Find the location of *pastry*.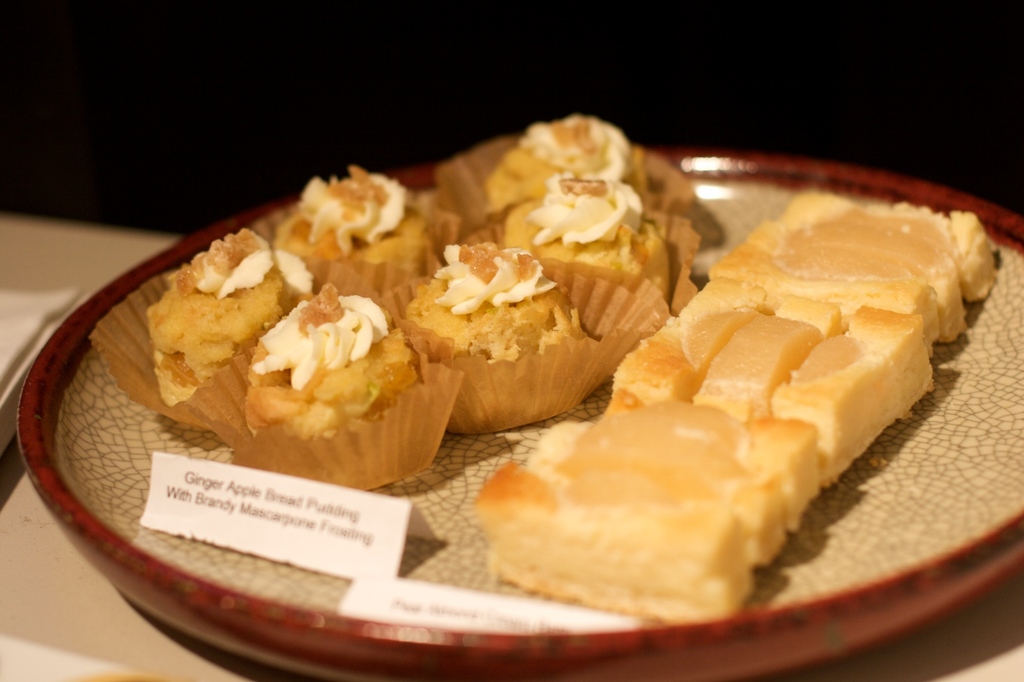
Location: crop(246, 110, 949, 607).
